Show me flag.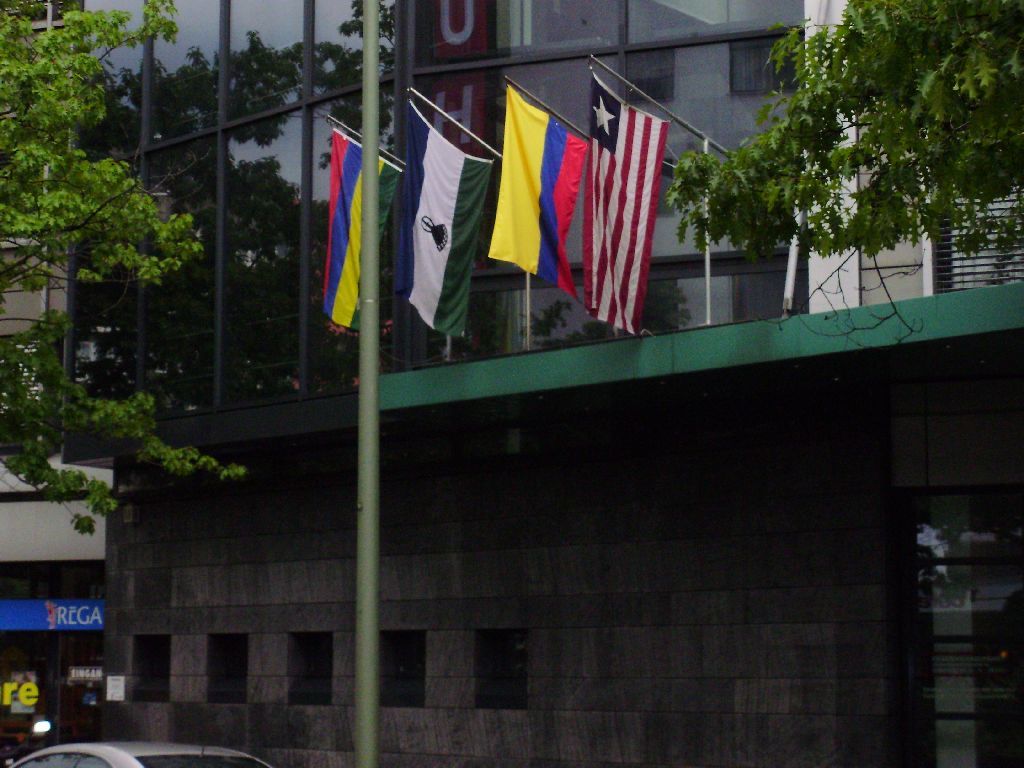
flag is here: Rect(569, 94, 673, 330).
